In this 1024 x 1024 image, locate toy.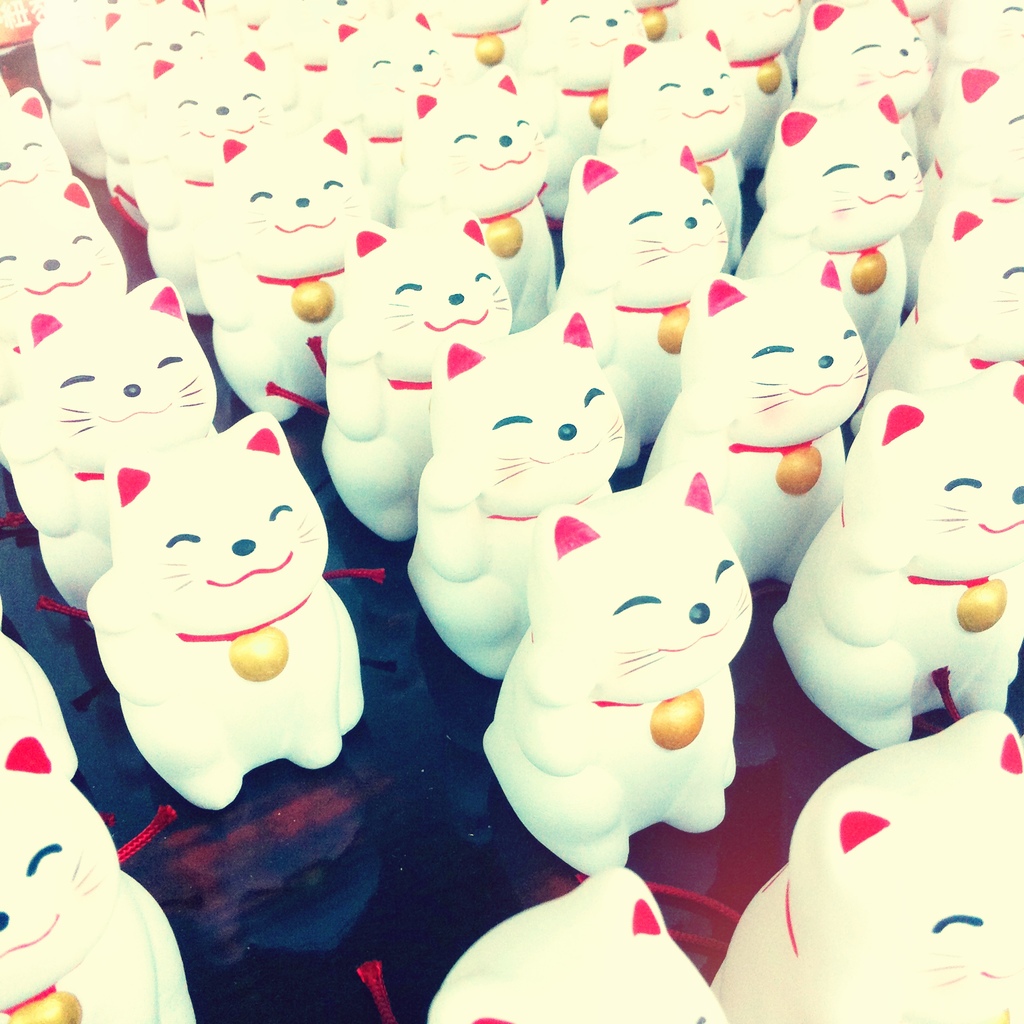
Bounding box: bbox(896, 55, 1023, 316).
